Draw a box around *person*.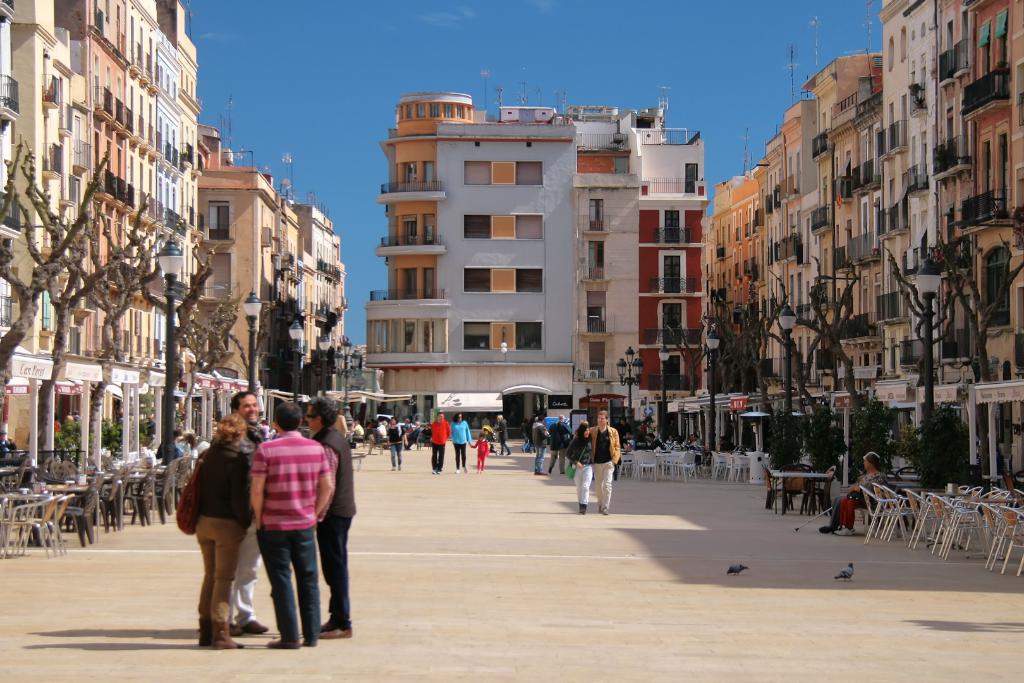
box(822, 475, 859, 533).
